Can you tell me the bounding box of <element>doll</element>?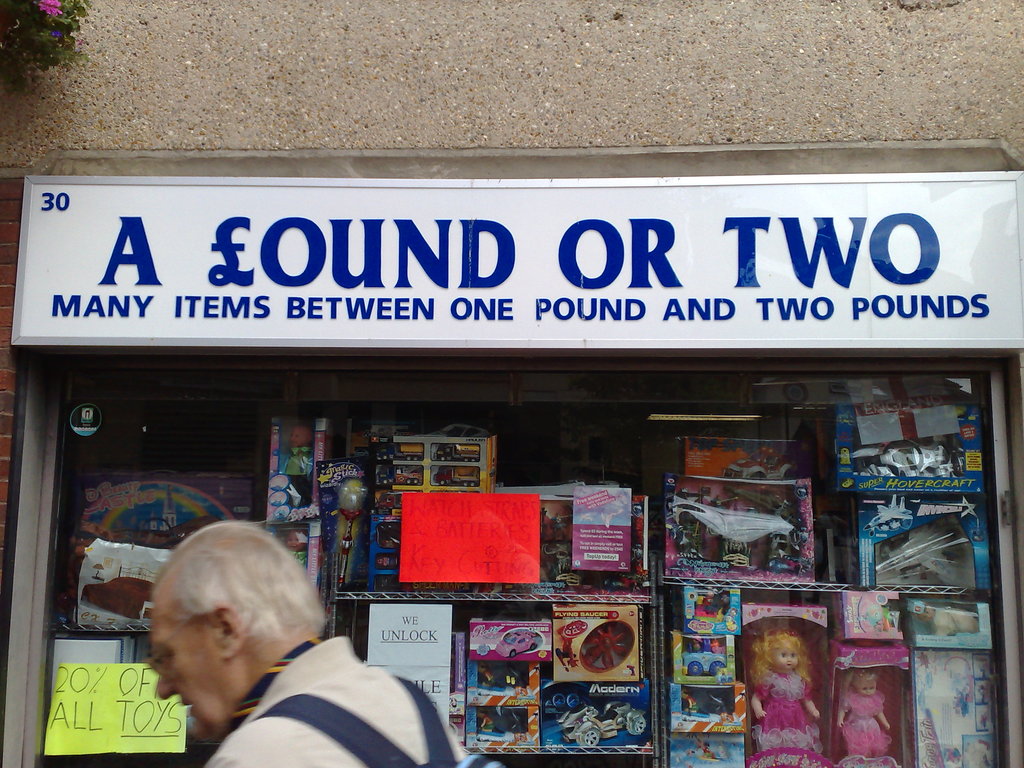
[left=831, top=668, right=891, bottom=767].
